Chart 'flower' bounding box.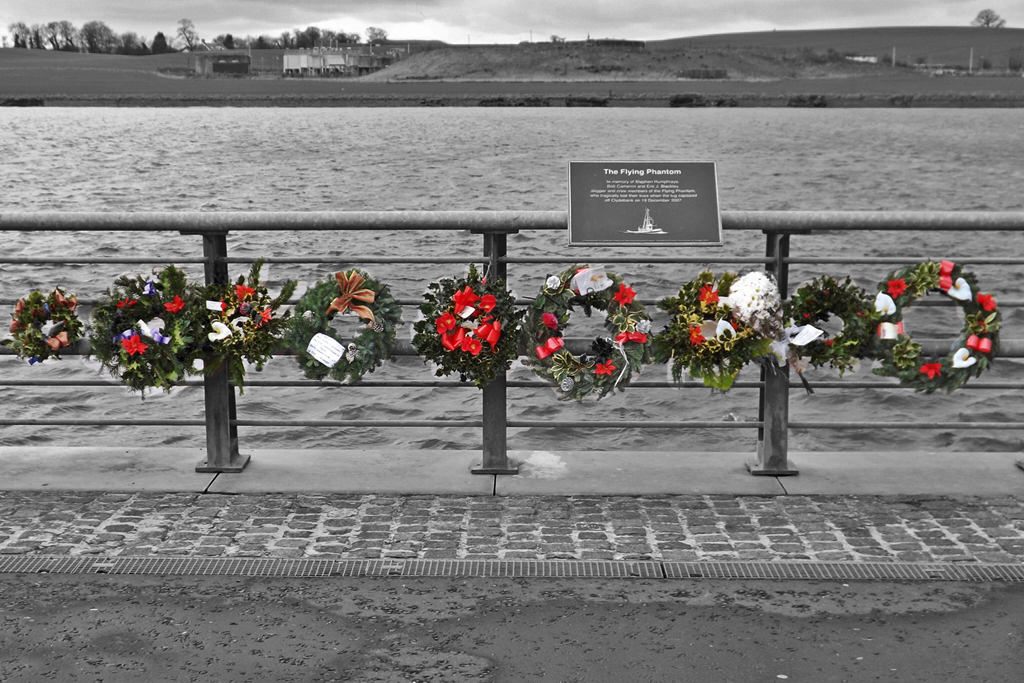
Charted: 697 282 721 304.
